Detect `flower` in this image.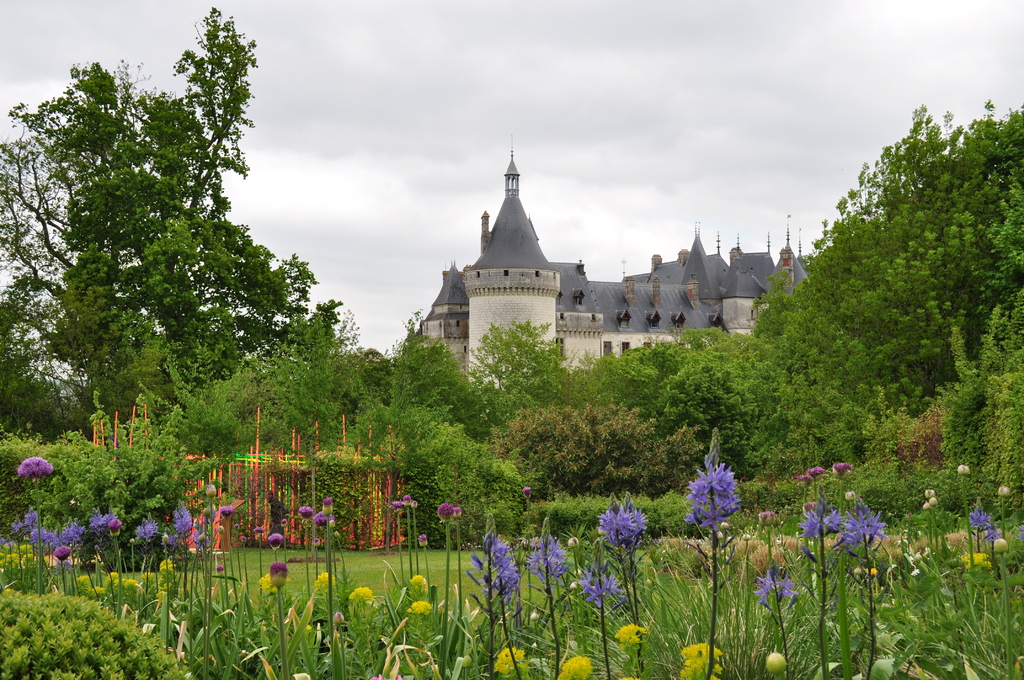
Detection: bbox(973, 505, 996, 540).
